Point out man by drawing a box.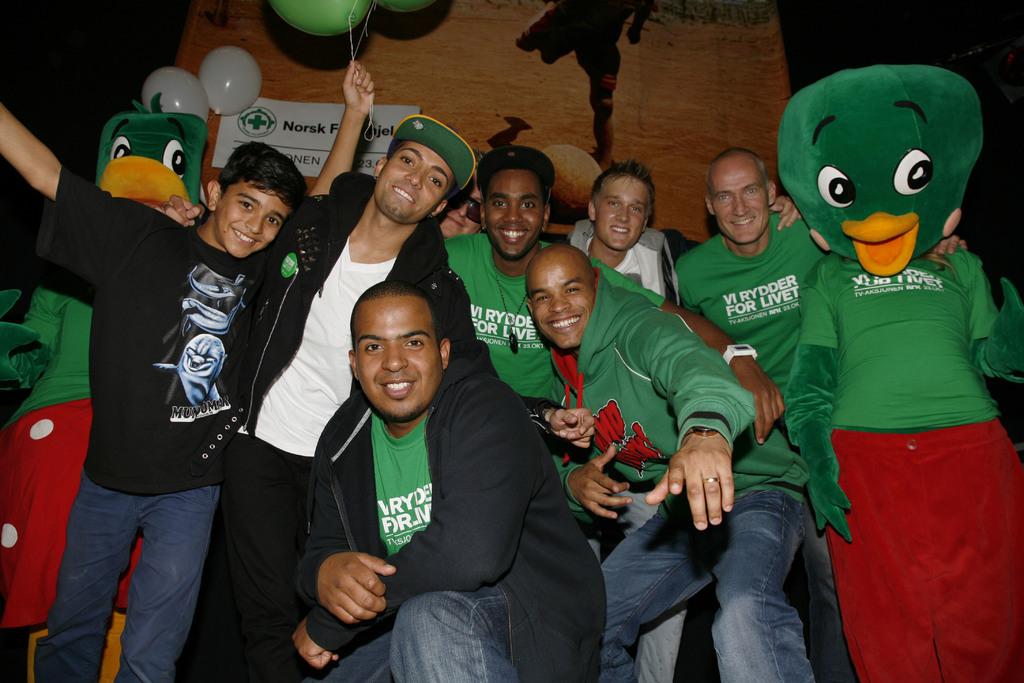
box(518, 239, 809, 682).
